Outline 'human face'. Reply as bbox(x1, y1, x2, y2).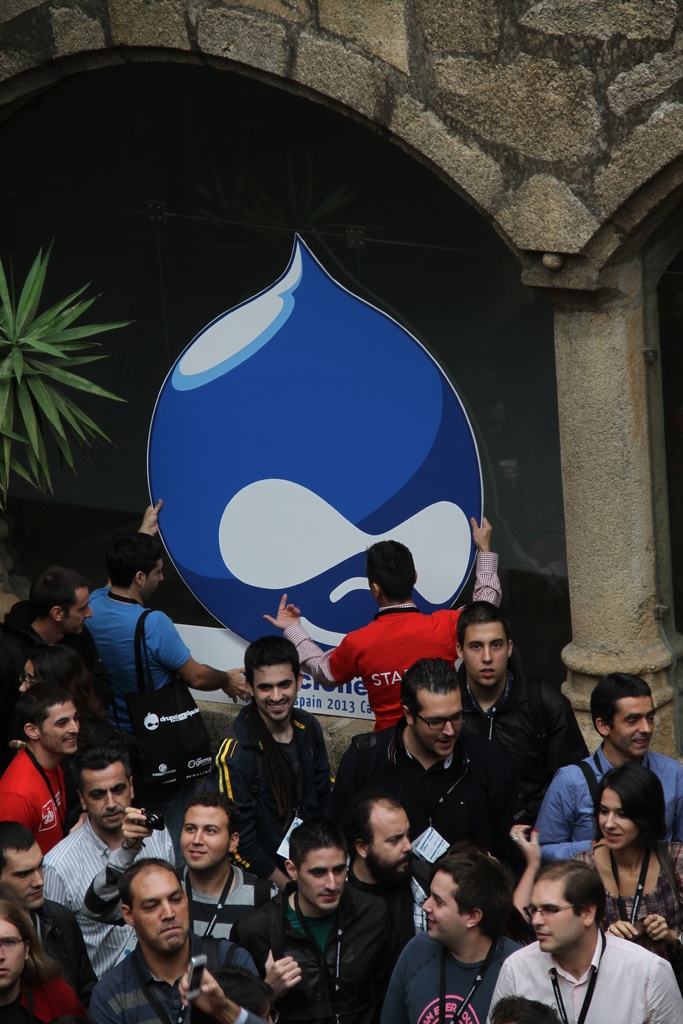
bbox(184, 808, 226, 869).
